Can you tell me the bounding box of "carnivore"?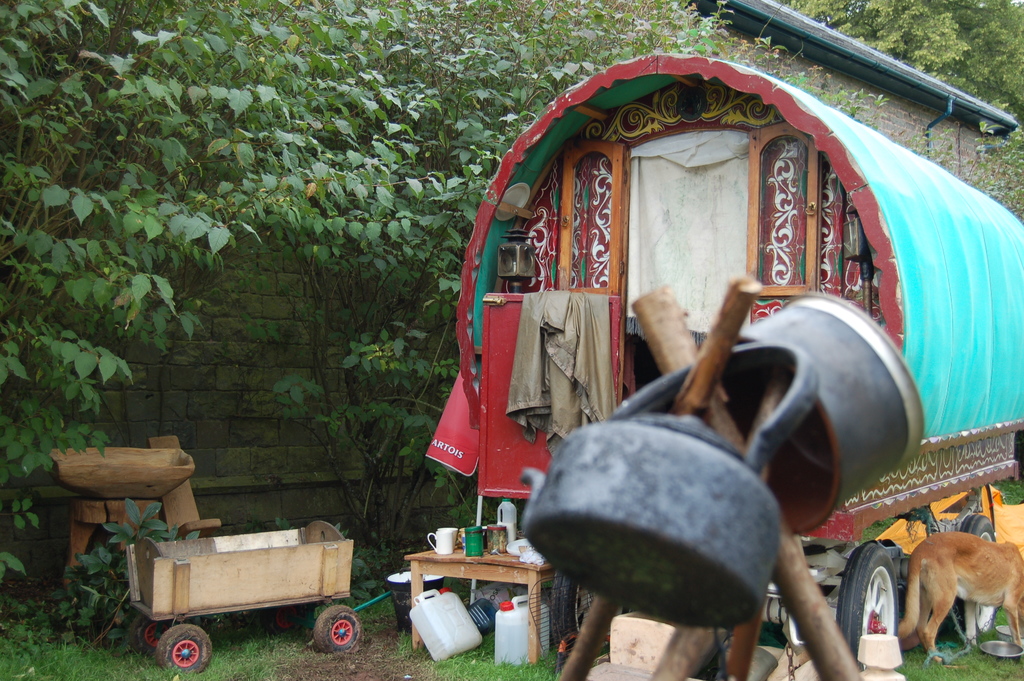
Rect(902, 513, 1020, 663).
